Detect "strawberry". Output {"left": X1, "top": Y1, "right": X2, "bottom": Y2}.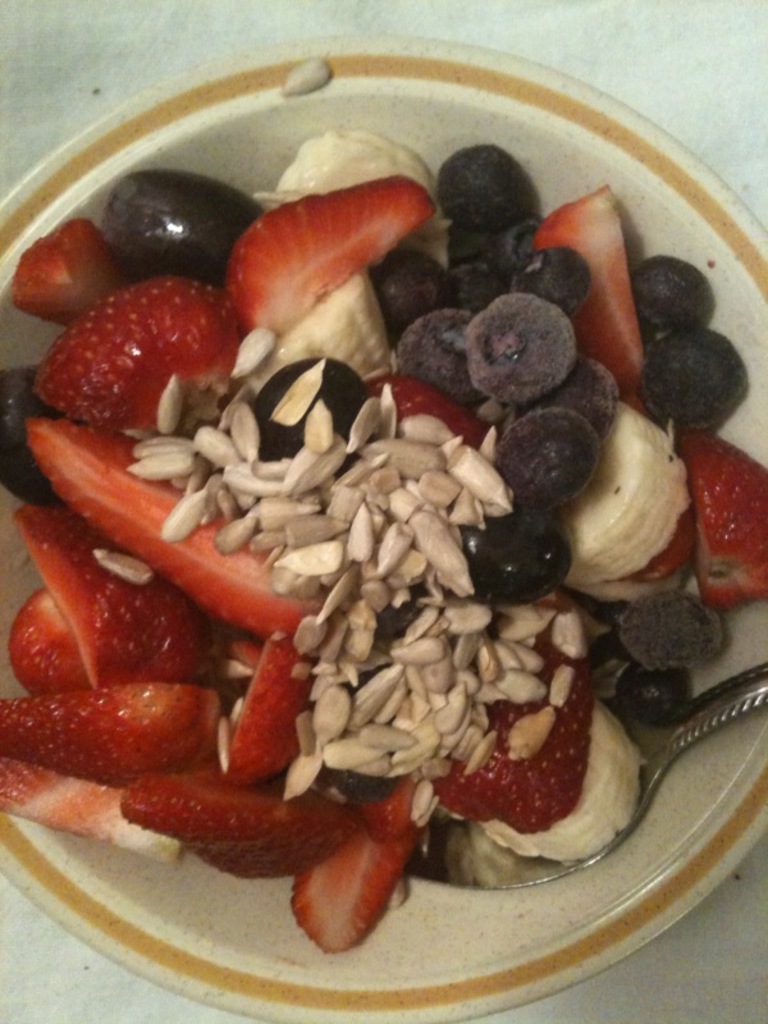
{"left": 28, "top": 415, "right": 323, "bottom": 646}.
